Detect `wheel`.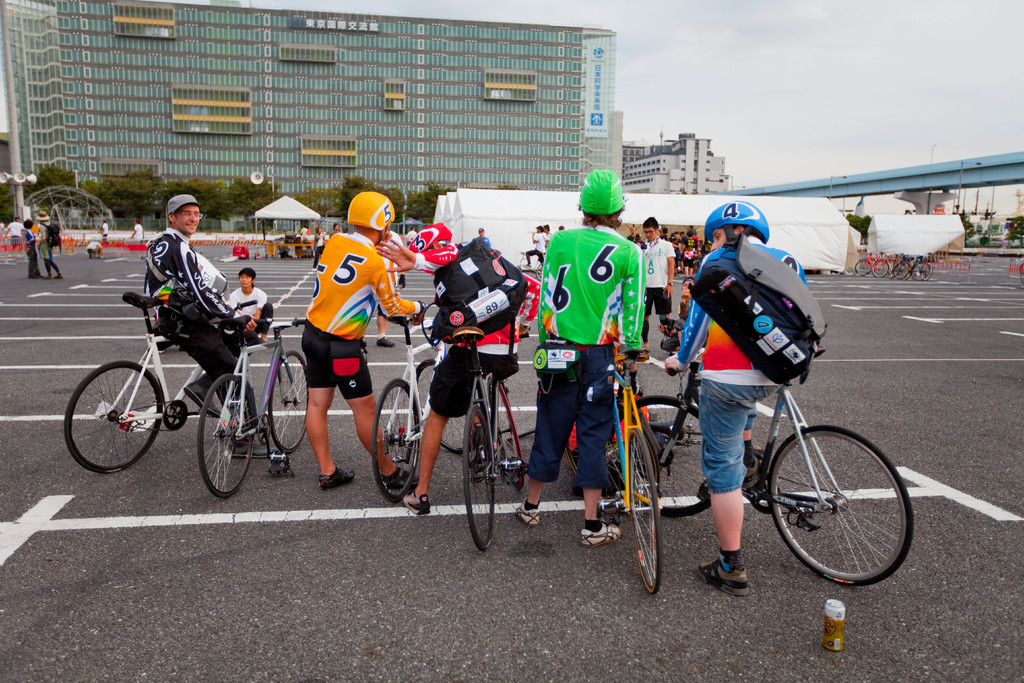
Detected at select_region(416, 358, 476, 452).
